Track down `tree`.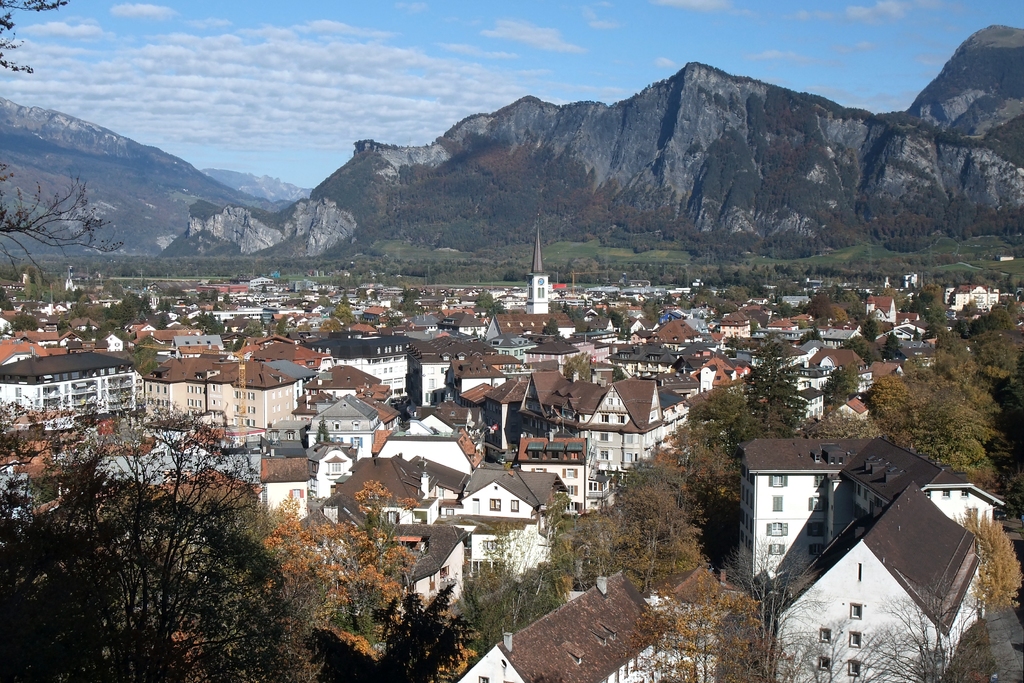
Tracked to crop(920, 313, 951, 337).
